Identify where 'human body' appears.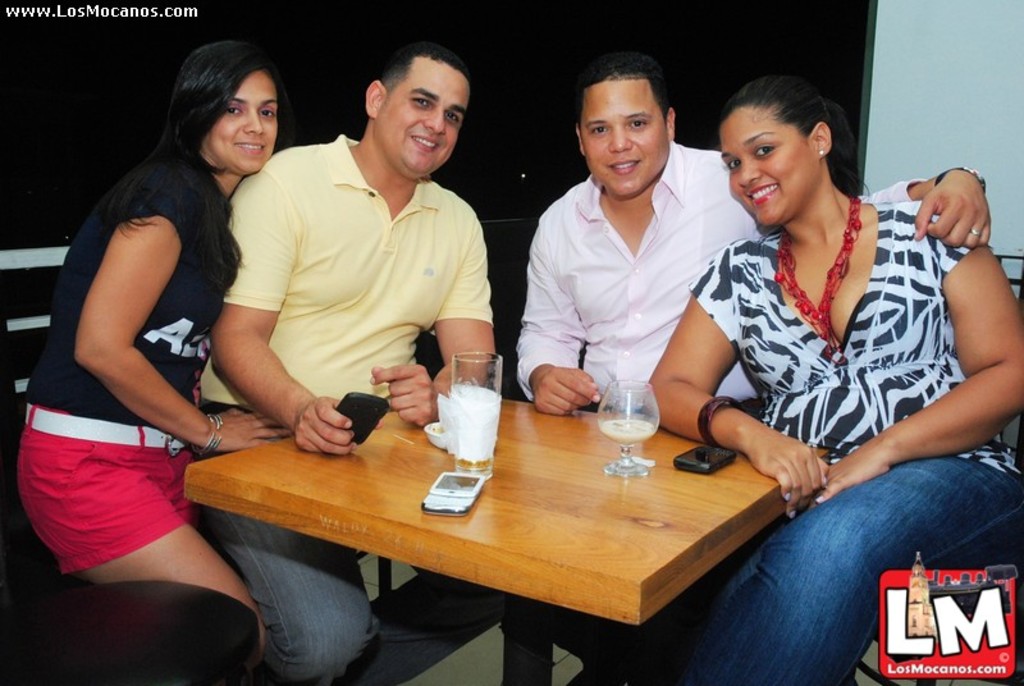
Appears at (26,38,275,639).
